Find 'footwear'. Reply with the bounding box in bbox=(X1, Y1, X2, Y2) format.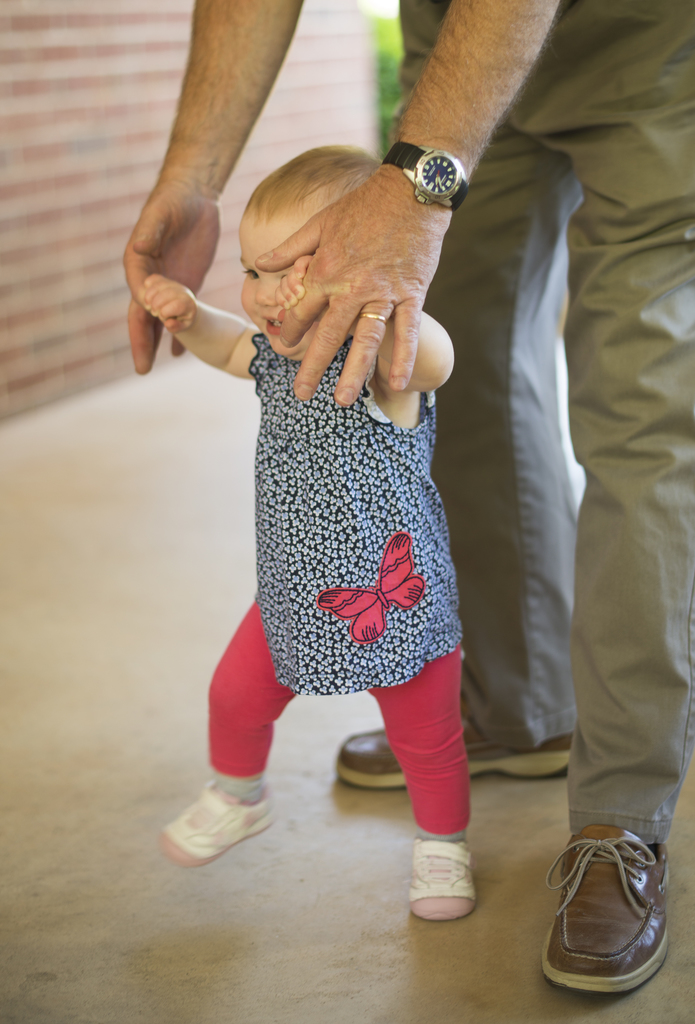
bbox=(334, 727, 564, 787).
